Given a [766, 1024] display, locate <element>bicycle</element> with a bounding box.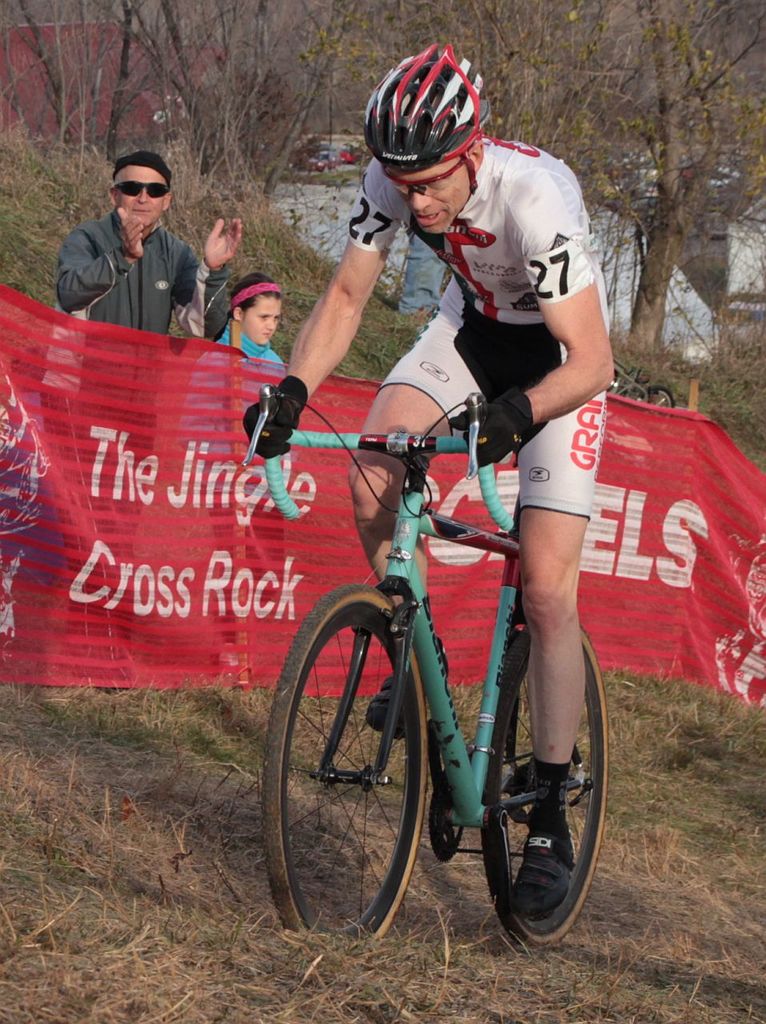
Located: 608 361 674 409.
